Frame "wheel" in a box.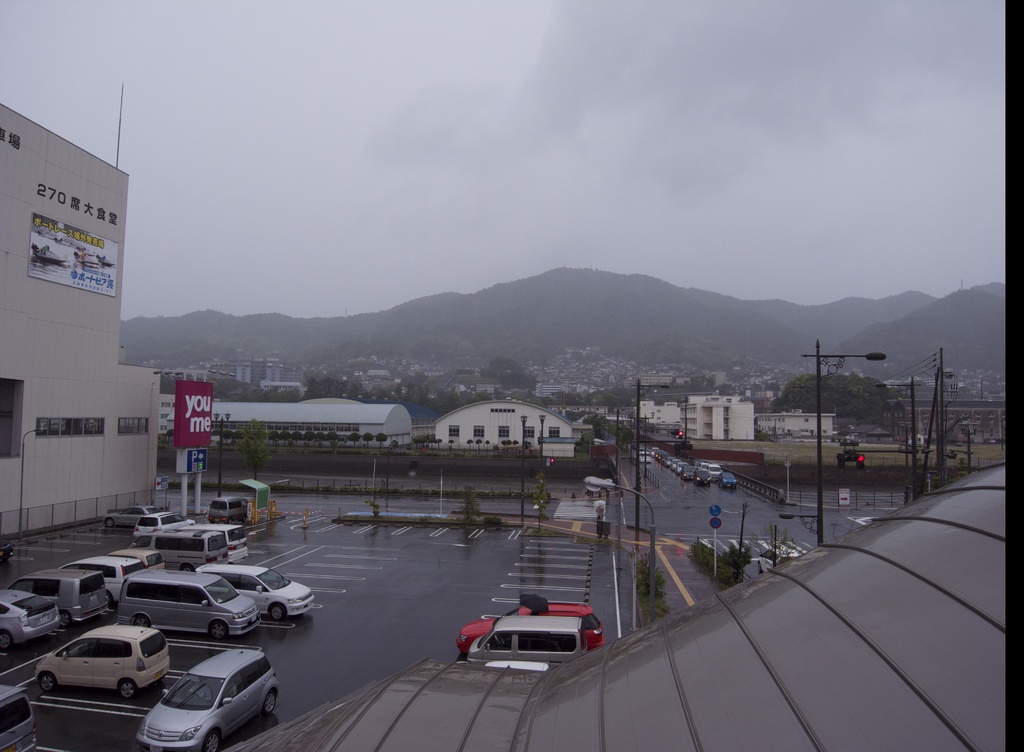
(205, 729, 220, 751).
